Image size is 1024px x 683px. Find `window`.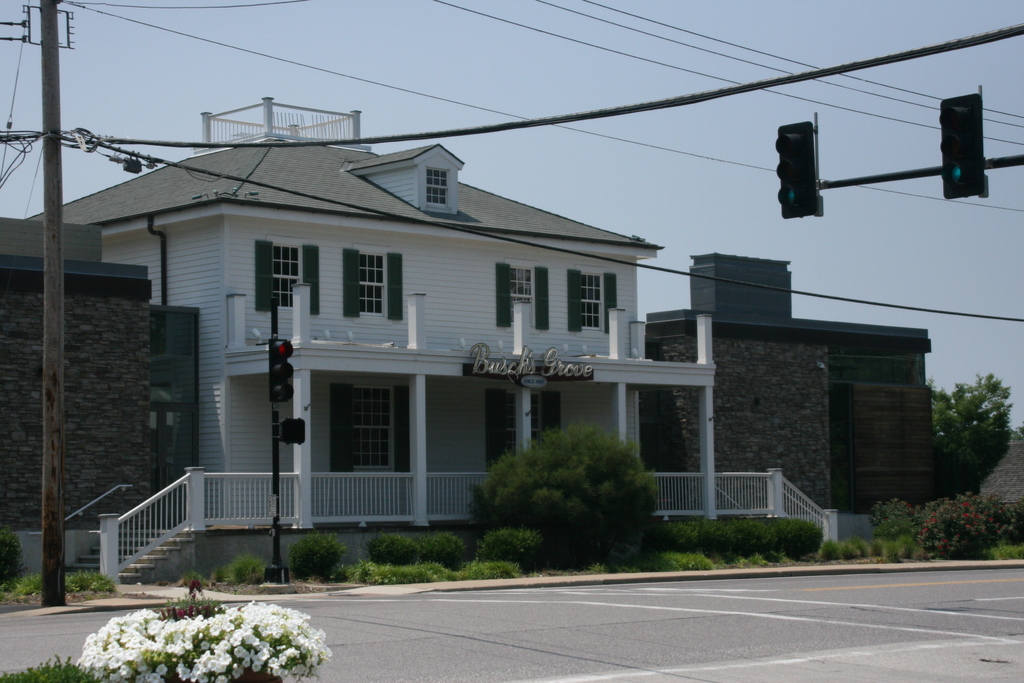
box(426, 169, 452, 213).
